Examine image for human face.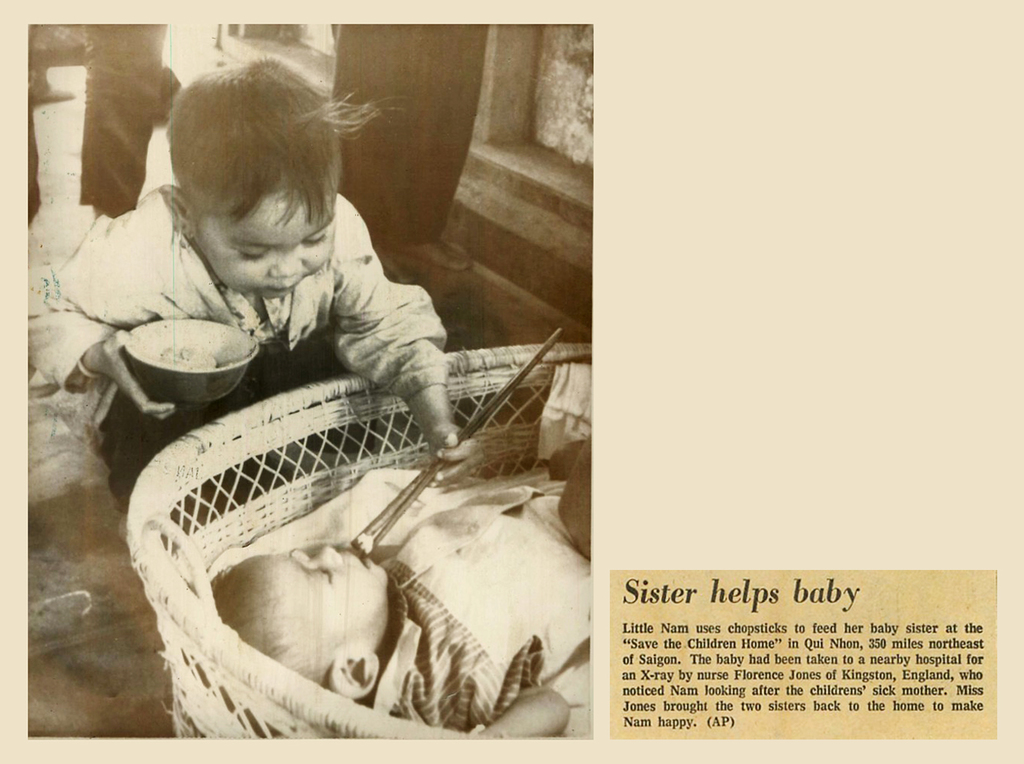
Examination result: region(194, 173, 339, 303).
